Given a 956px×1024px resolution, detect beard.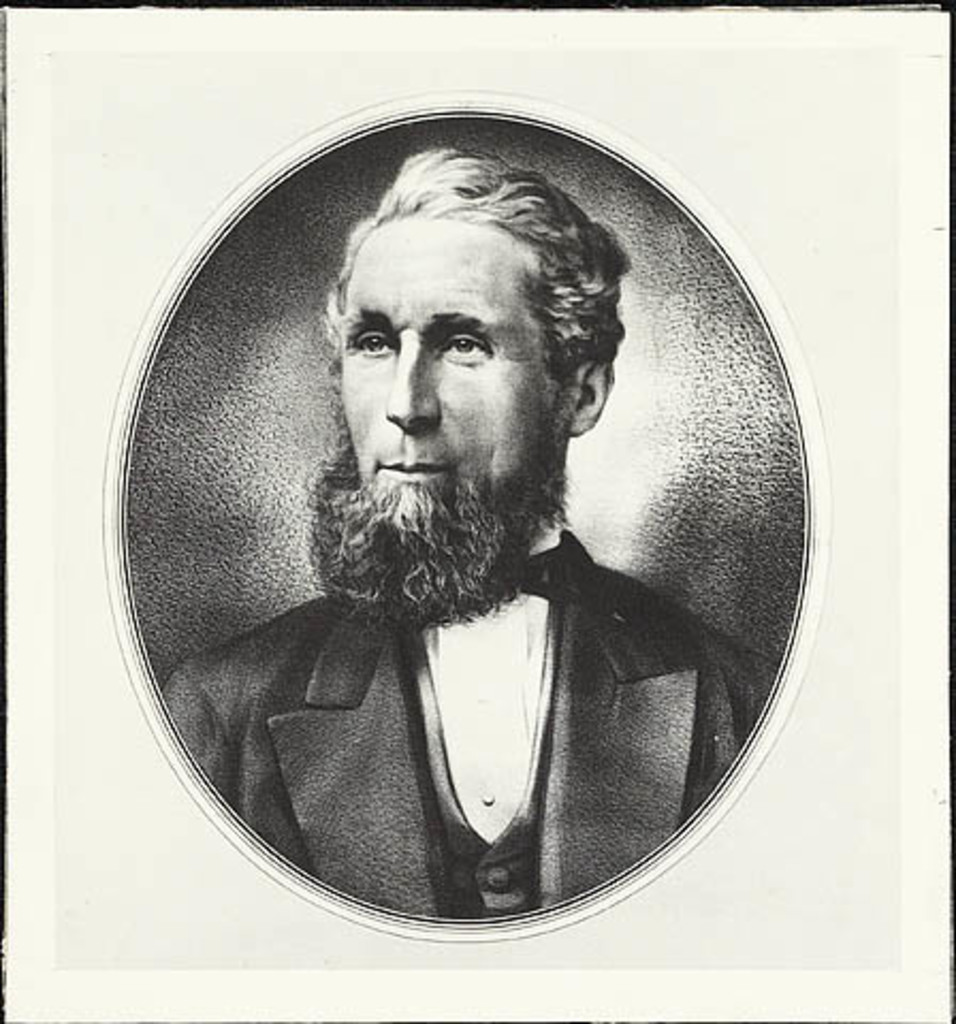
rect(292, 399, 580, 591).
